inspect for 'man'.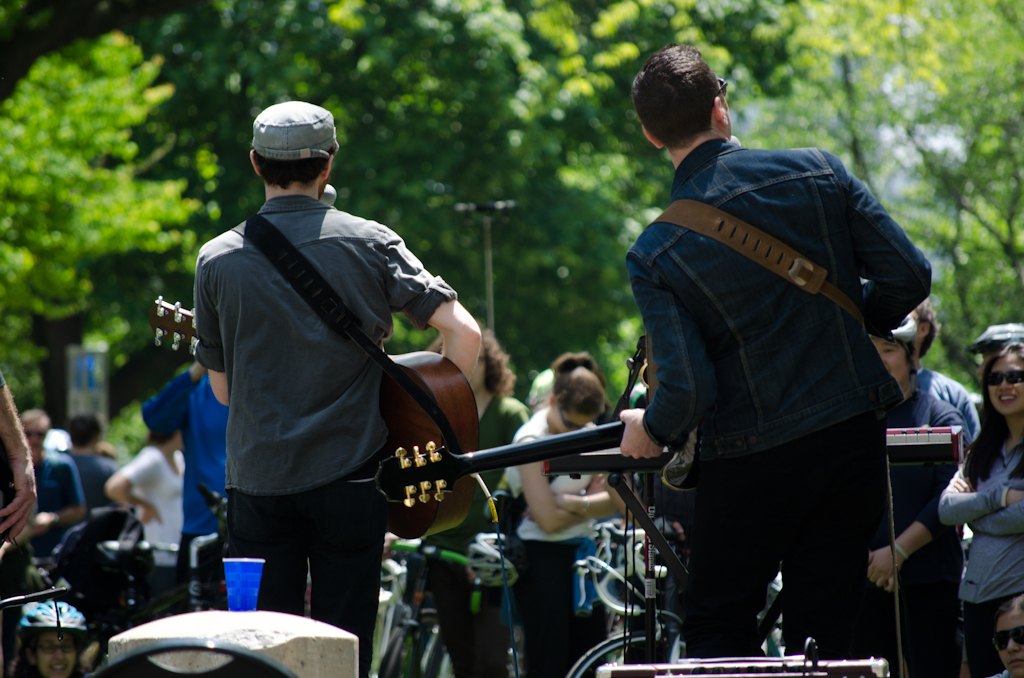
Inspection: (0, 373, 39, 677).
